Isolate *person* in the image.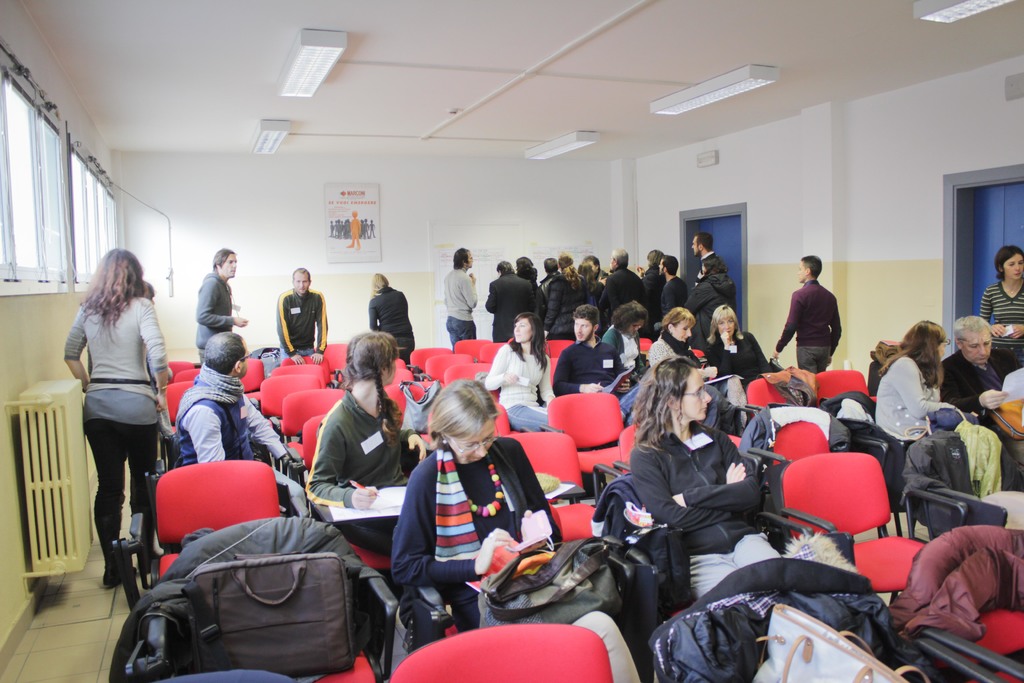
Isolated region: 706/299/776/407.
